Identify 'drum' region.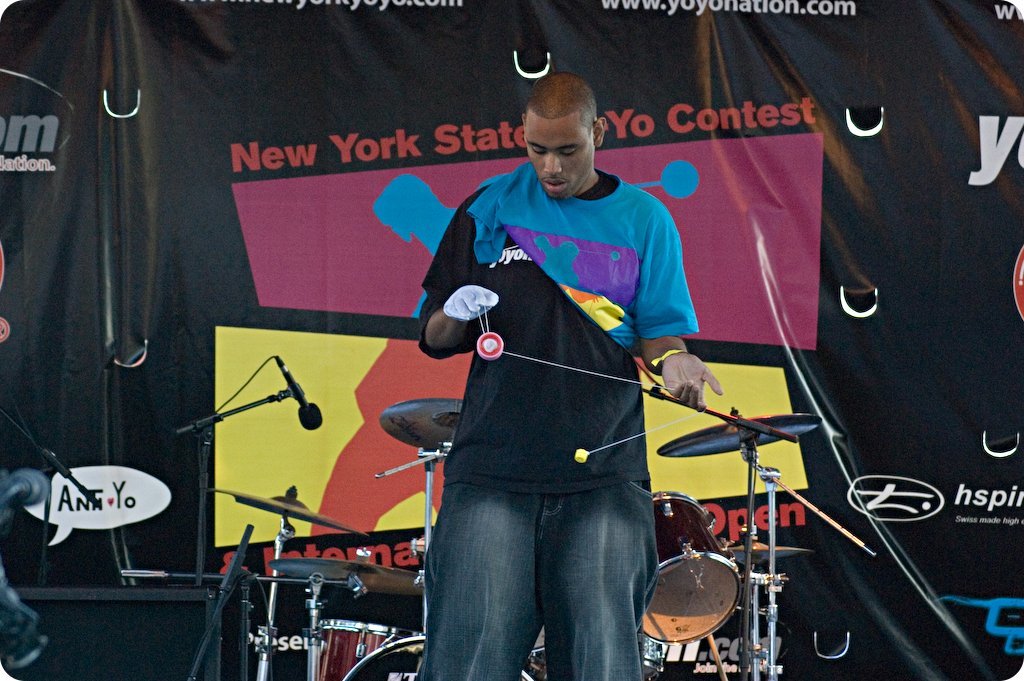
Region: rect(641, 492, 742, 646).
